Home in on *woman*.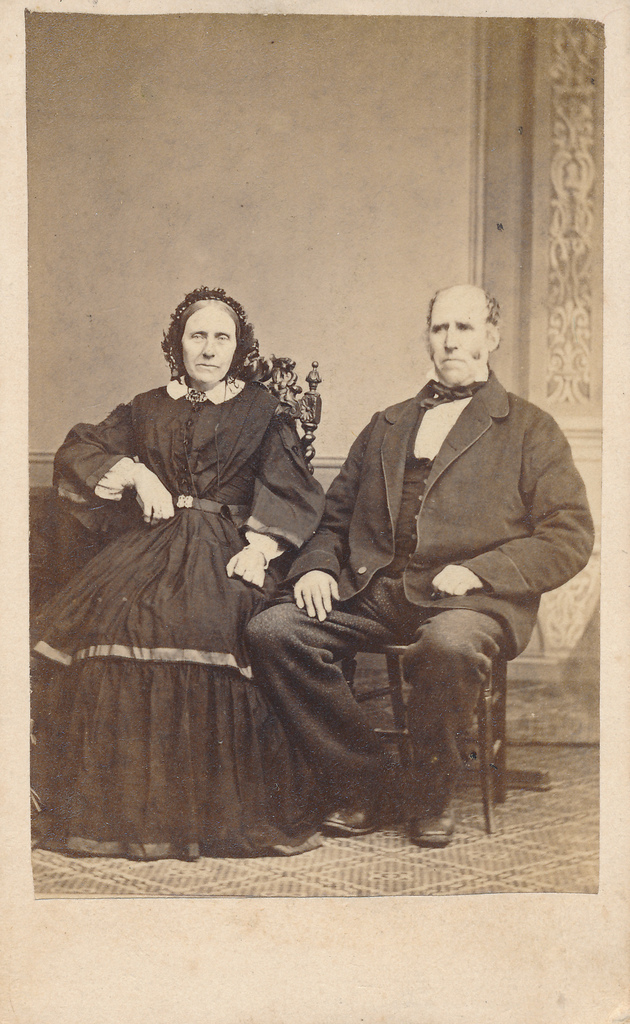
Homed in at {"x1": 75, "y1": 285, "x2": 374, "y2": 885}.
